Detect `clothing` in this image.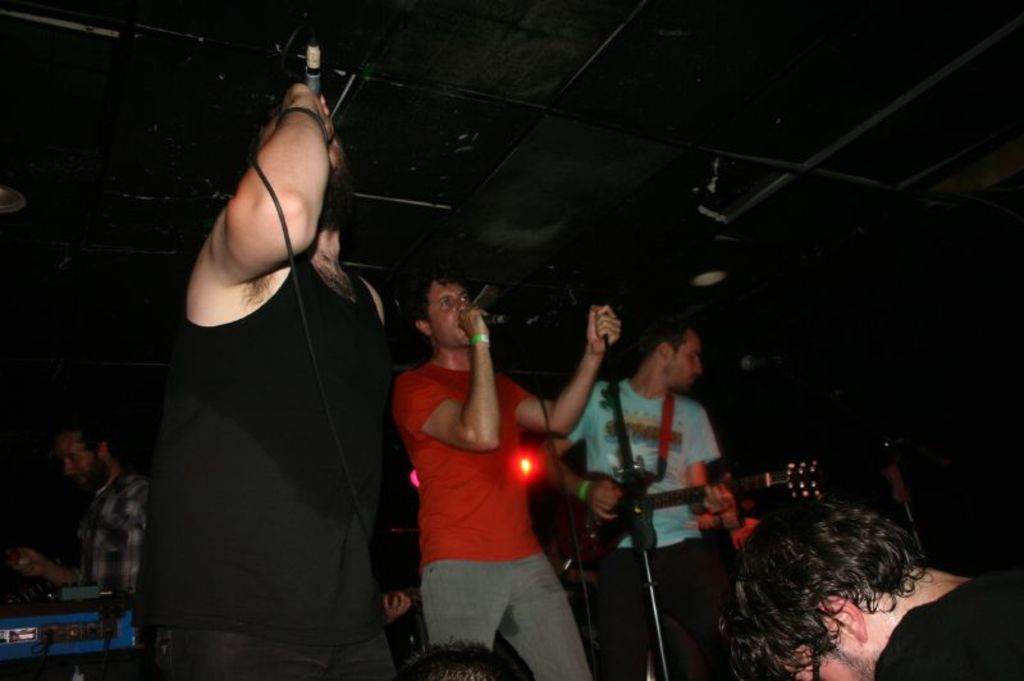
Detection: x1=568 y1=378 x2=721 y2=680.
